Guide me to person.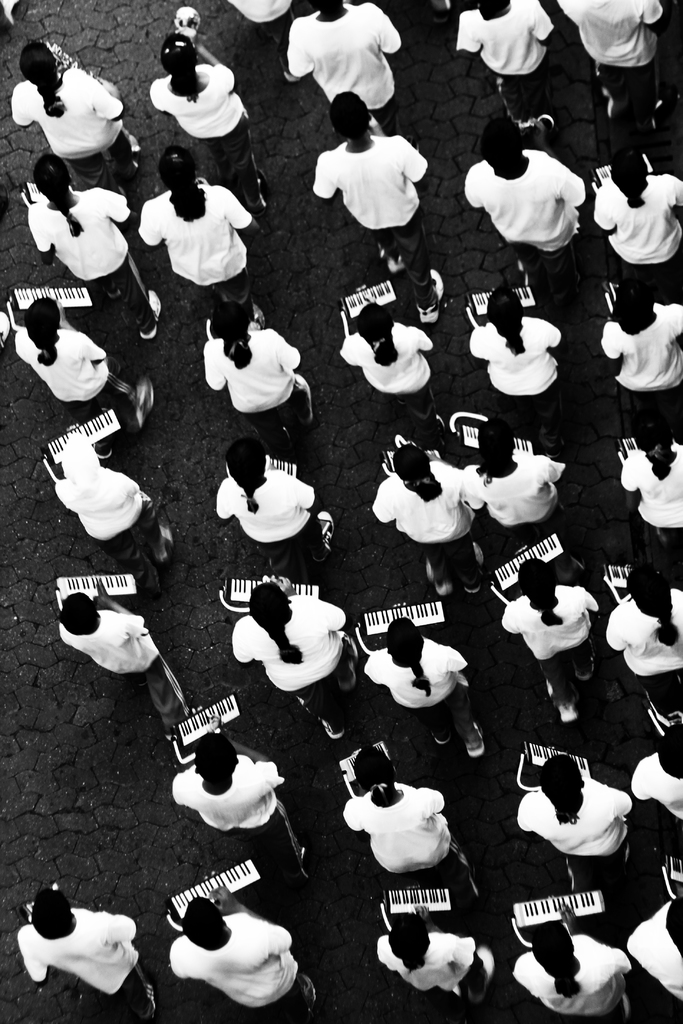
Guidance: box=[286, 0, 402, 132].
